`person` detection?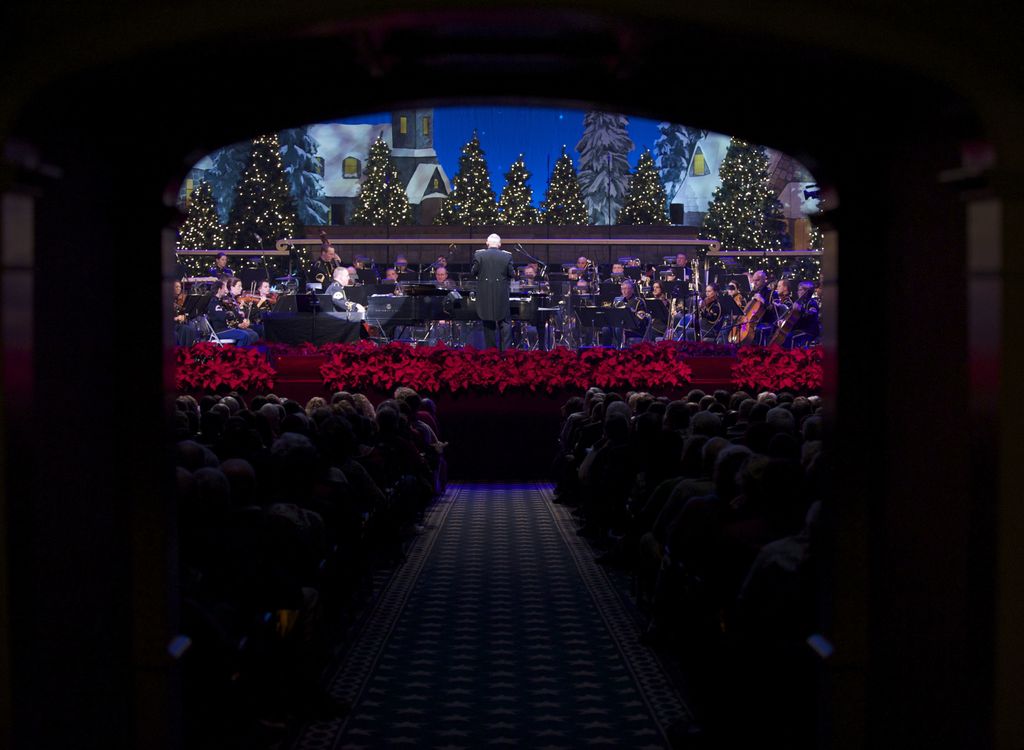
747,270,780,346
